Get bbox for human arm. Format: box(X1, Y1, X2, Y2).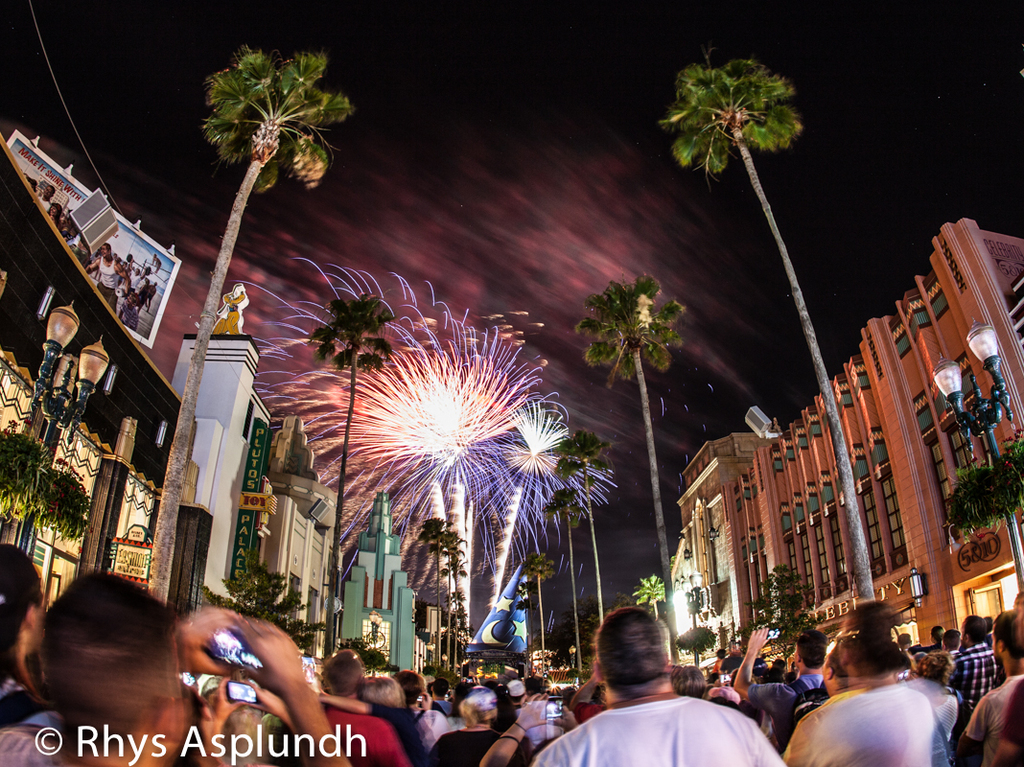
box(563, 673, 597, 716).
